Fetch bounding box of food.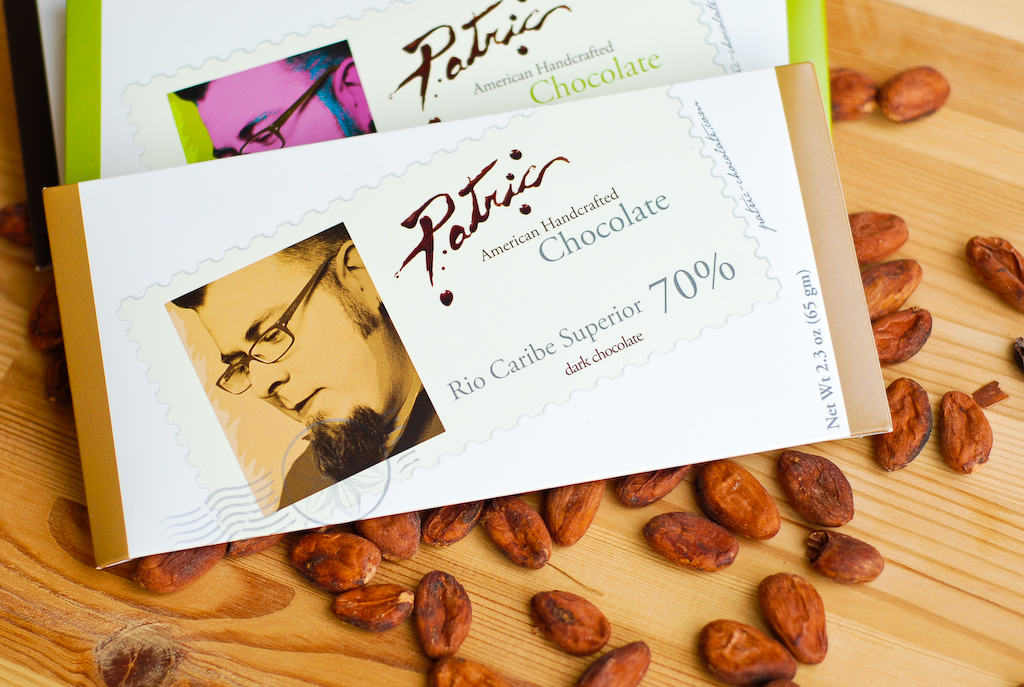
Bbox: locate(860, 253, 925, 322).
